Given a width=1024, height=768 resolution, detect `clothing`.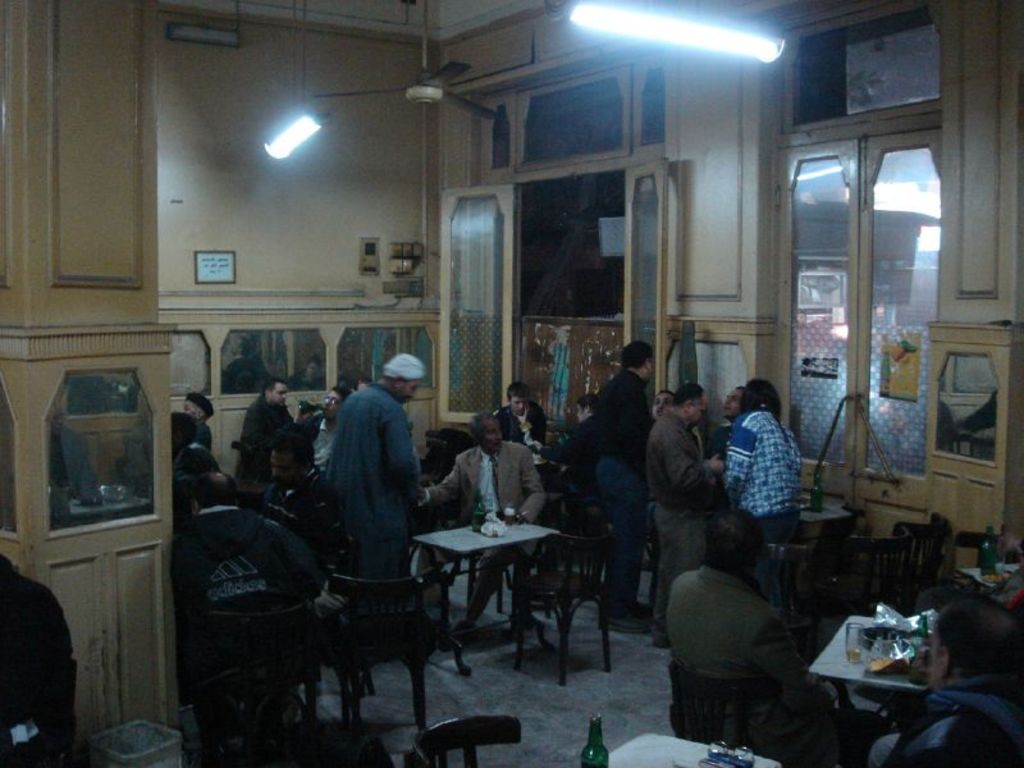
173 507 325 648.
